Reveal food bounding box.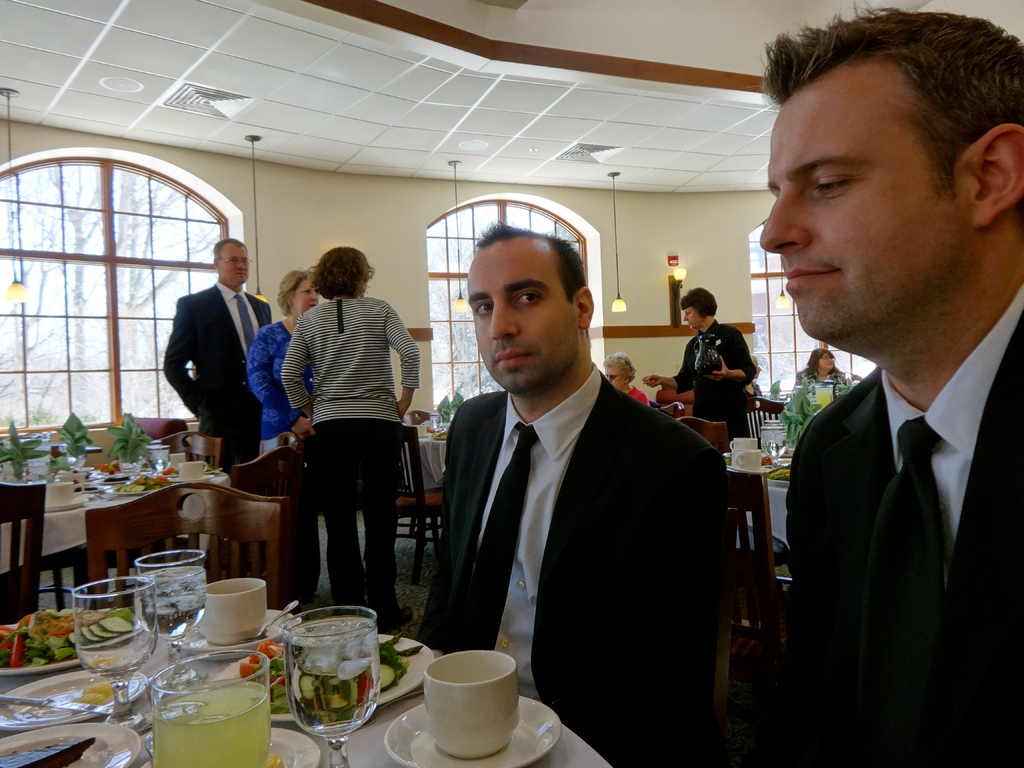
Revealed: locate(76, 695, 112, 707).
